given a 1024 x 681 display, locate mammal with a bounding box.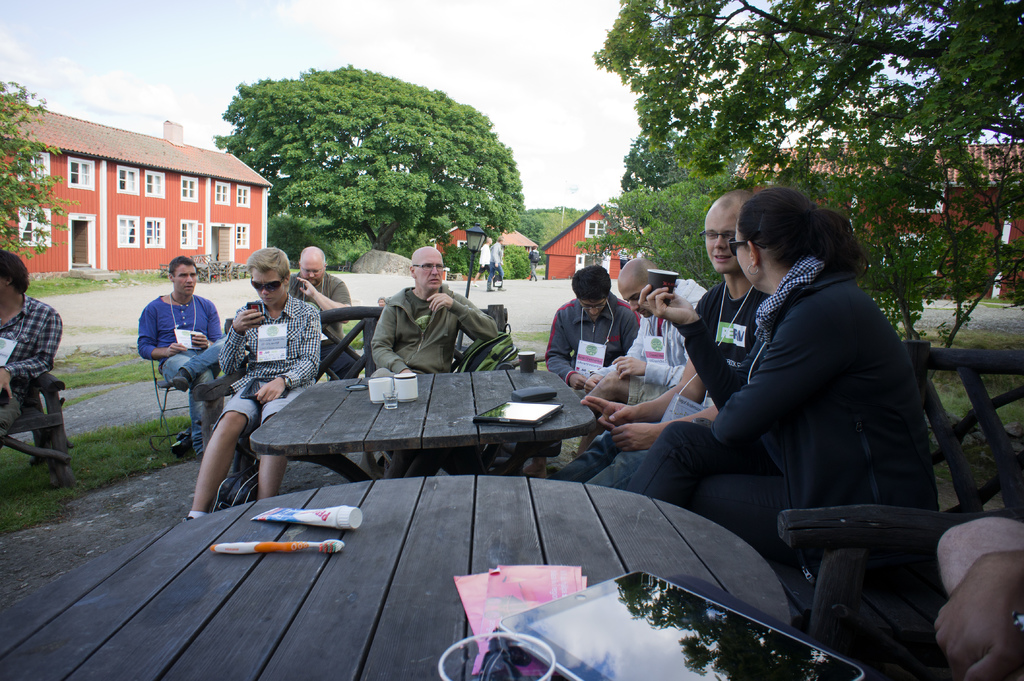
Located: pyautogui.locateOnScreen(638, 184, 937, 577).
